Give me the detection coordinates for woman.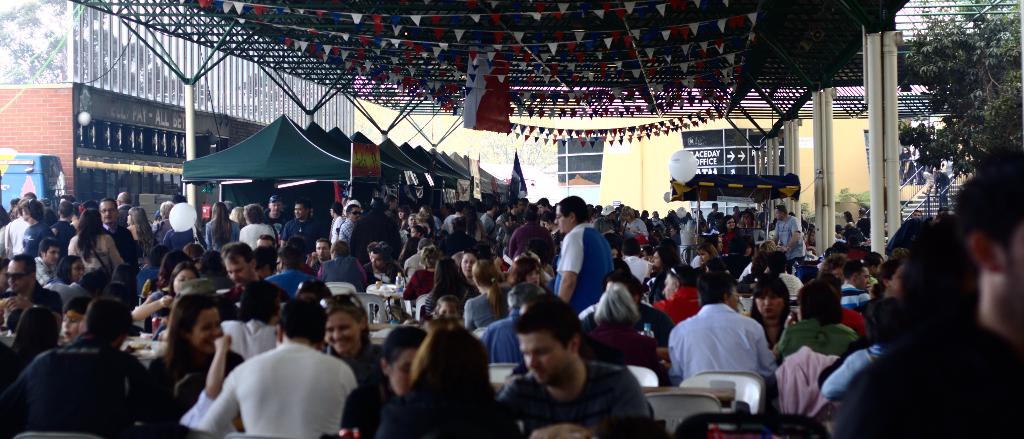
x1=319, y1=300, x2=386, y2=390.
